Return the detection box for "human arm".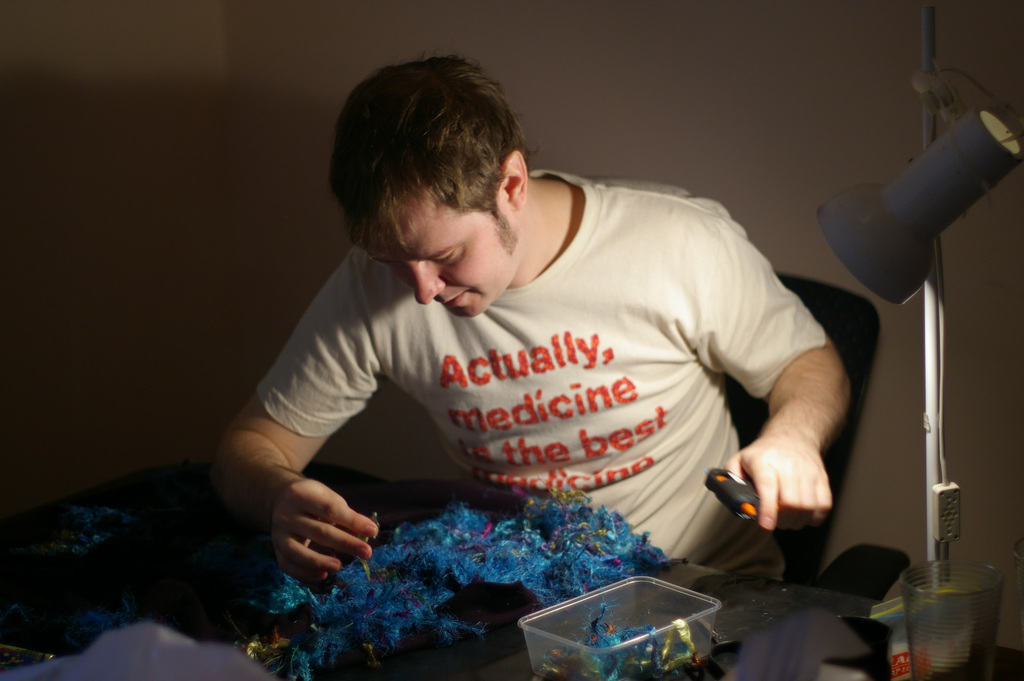
675/178/849/538.
